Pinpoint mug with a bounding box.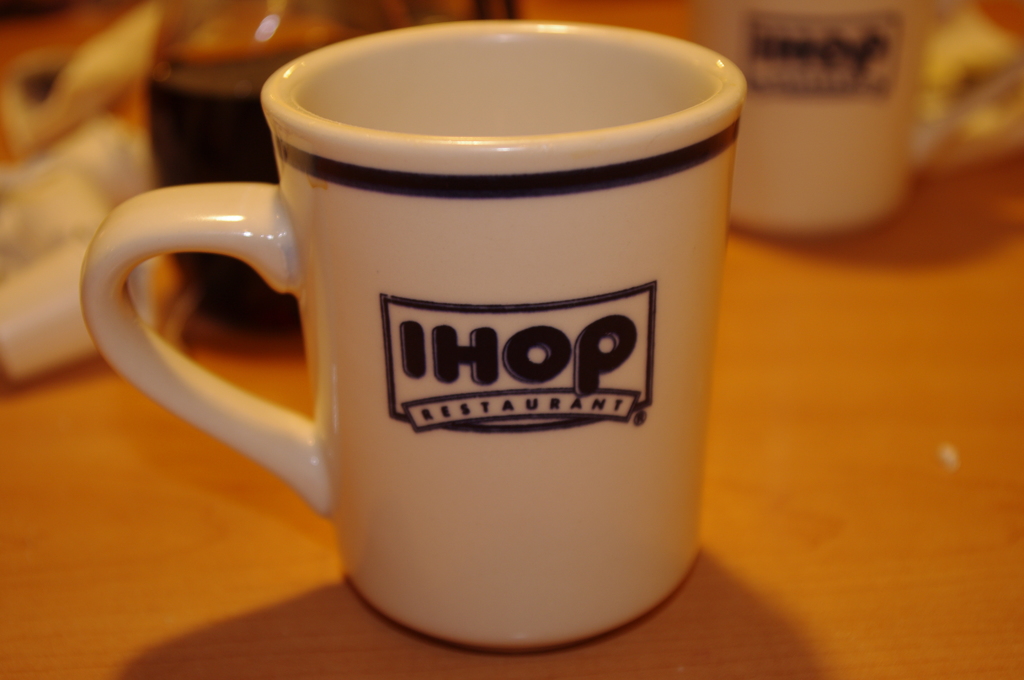
79/18/745/651.
